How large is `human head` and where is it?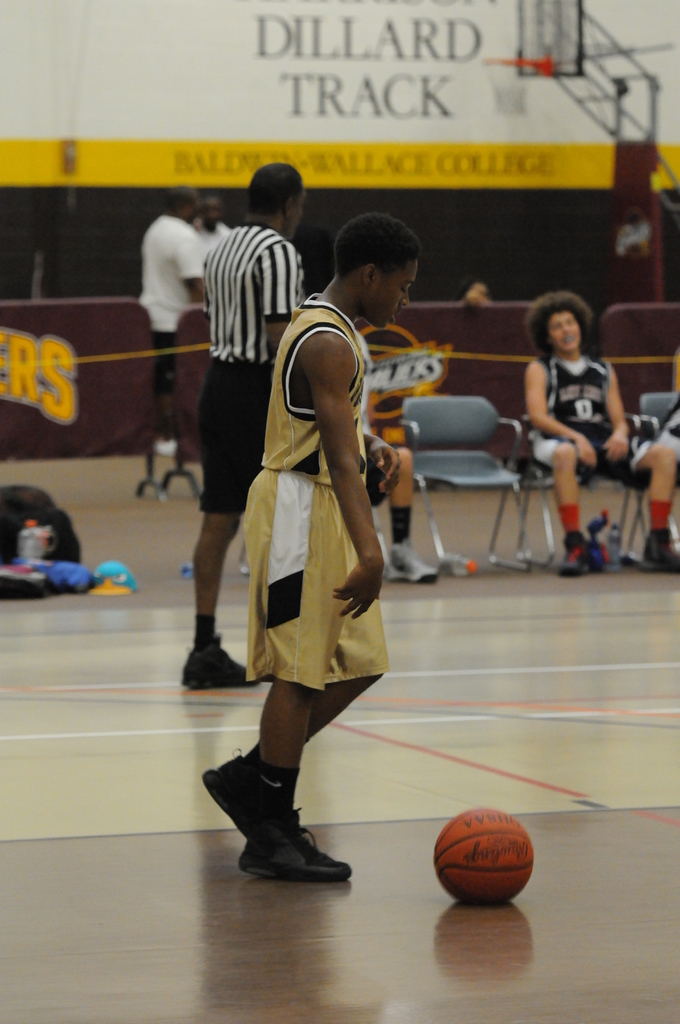
Bounding box: crop(237, 154, 314, 216).
